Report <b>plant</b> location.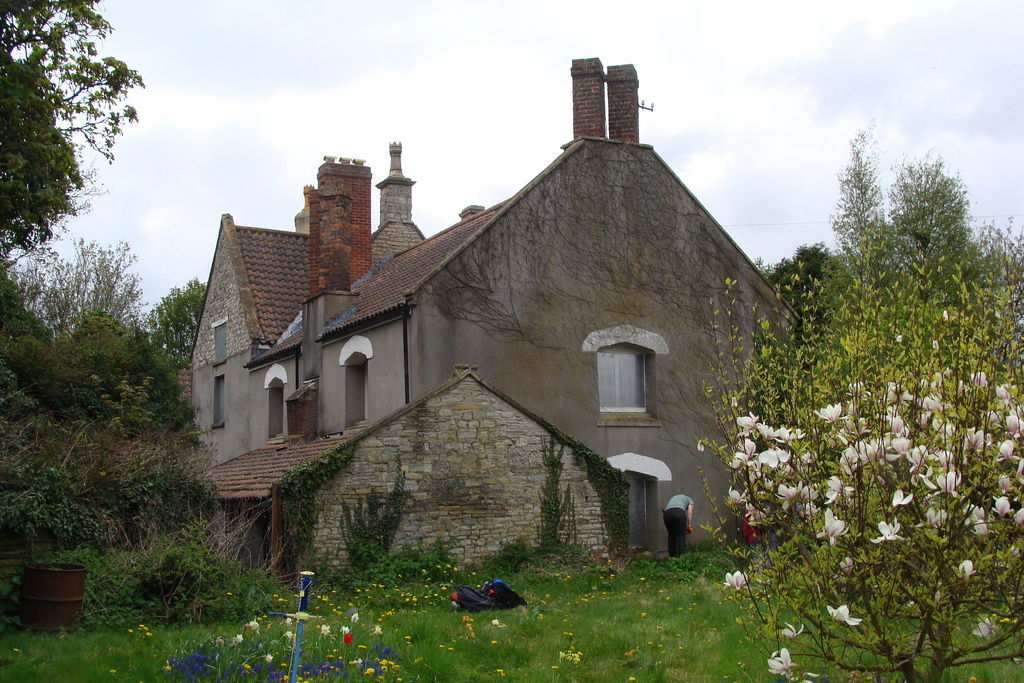
Report: (276, 443, 346, 572).
